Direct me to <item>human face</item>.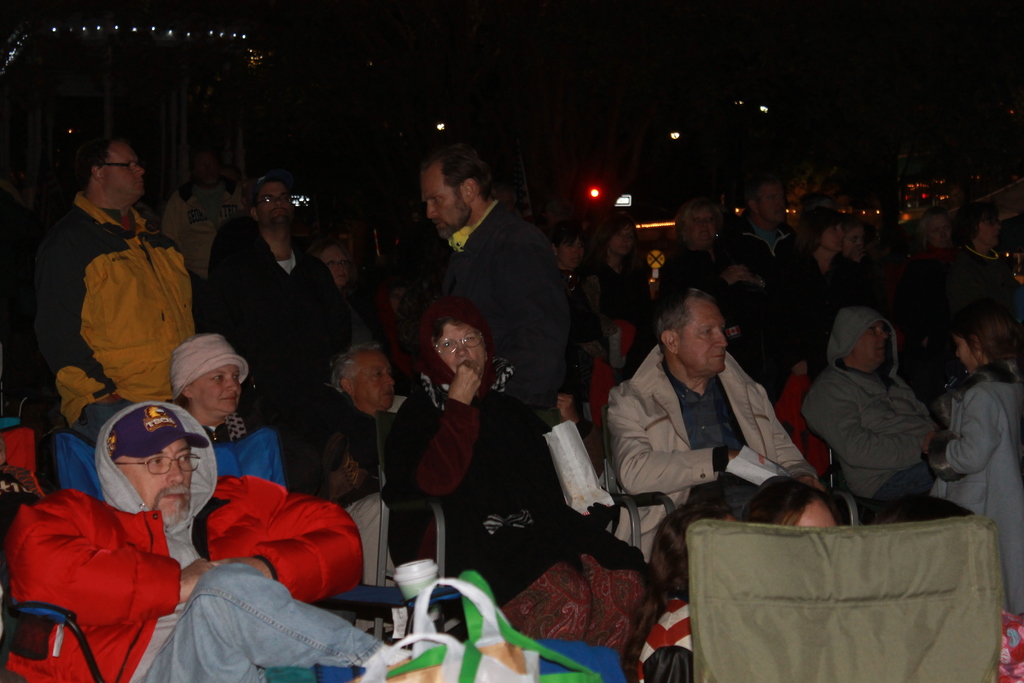
Direction: bbox=(674, 305, 727, 372).
